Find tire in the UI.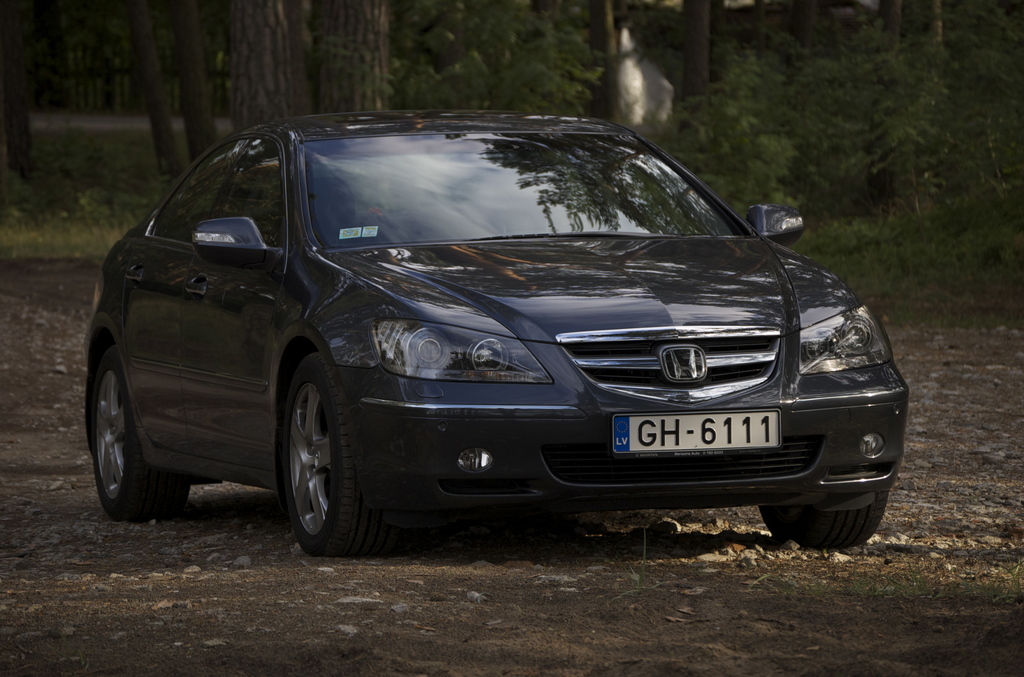
UI element at rect(276, 347, 402, 558).
